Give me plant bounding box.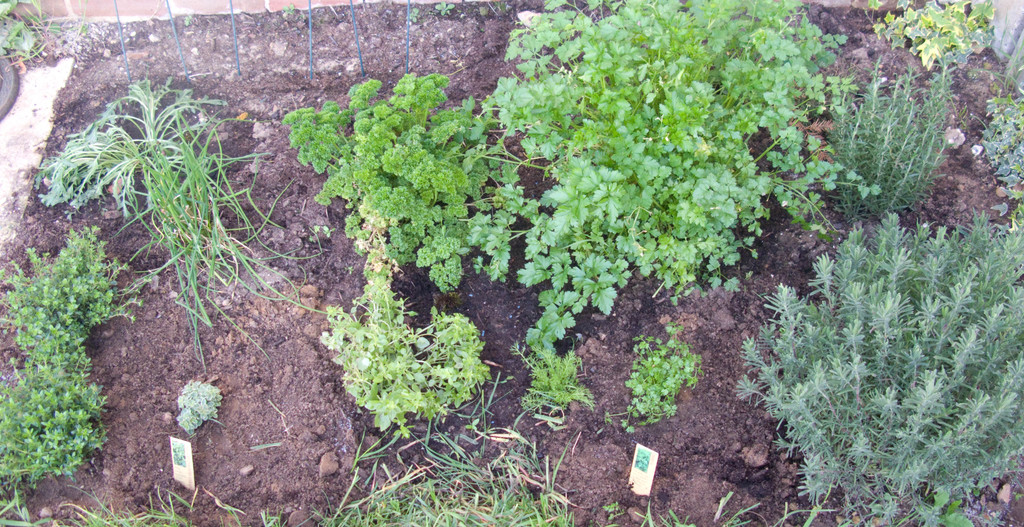
<box>320,270,490,432</box>.
